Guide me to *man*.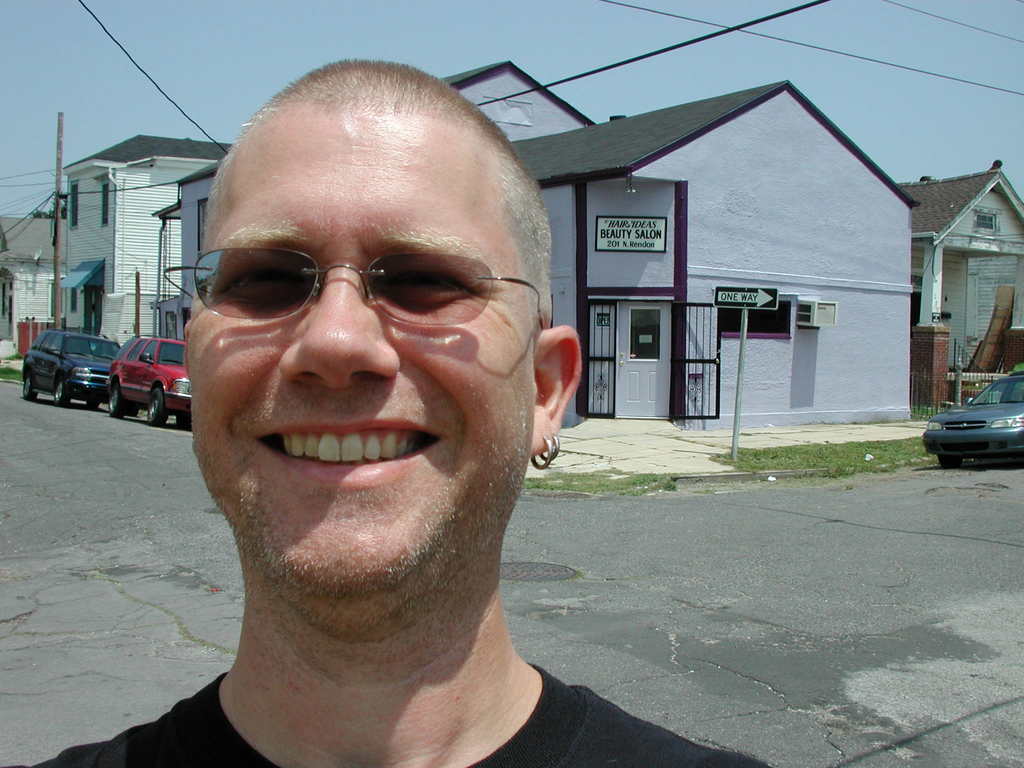
Guidance: 95/69/677/767.
